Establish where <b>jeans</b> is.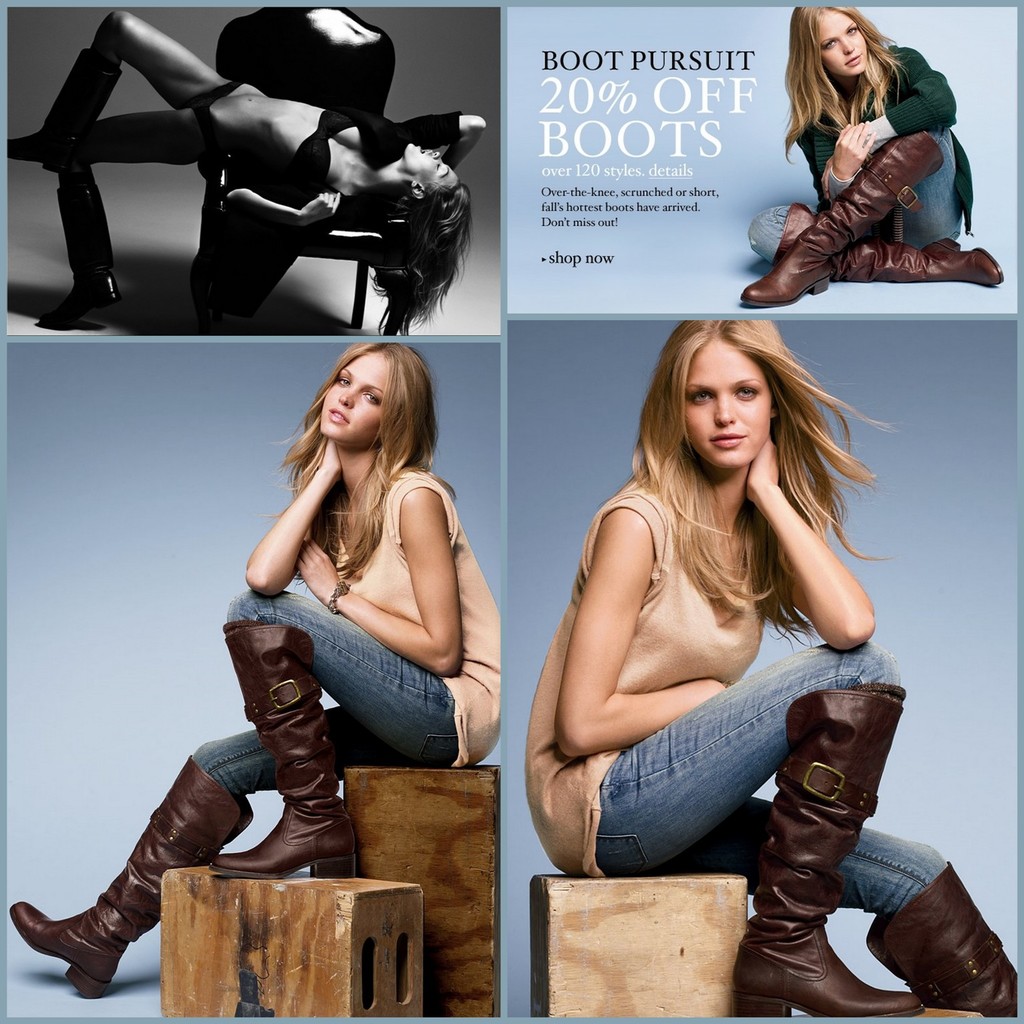
Established at bbox=[758, 121, 975, 246].
